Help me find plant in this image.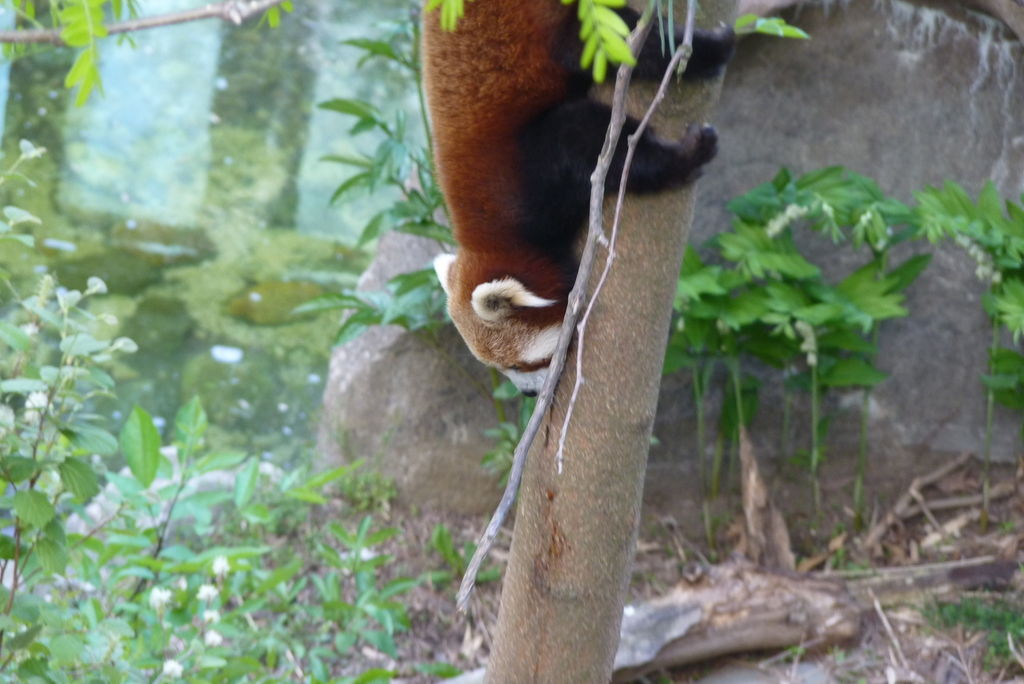
Found it: [left=731, top=10, right=811, bottom=45].
